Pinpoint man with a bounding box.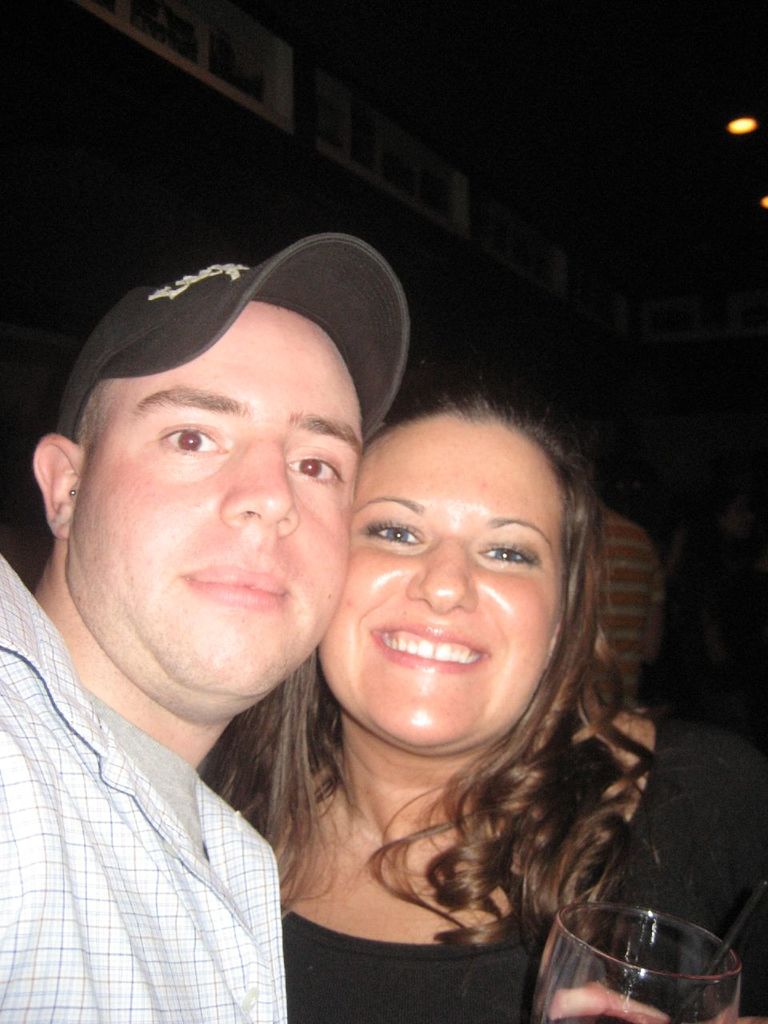
rect(0, 230, 412, 1023).
